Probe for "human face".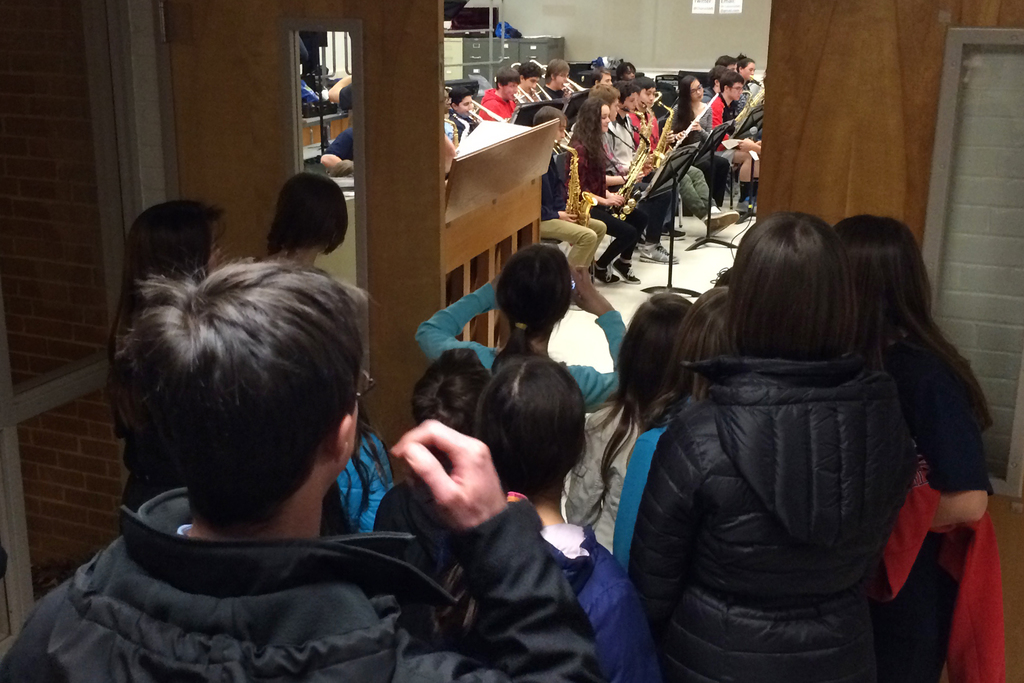
Probe result: pyautogui.locateOnScreen(554, 70, 570, 92).
